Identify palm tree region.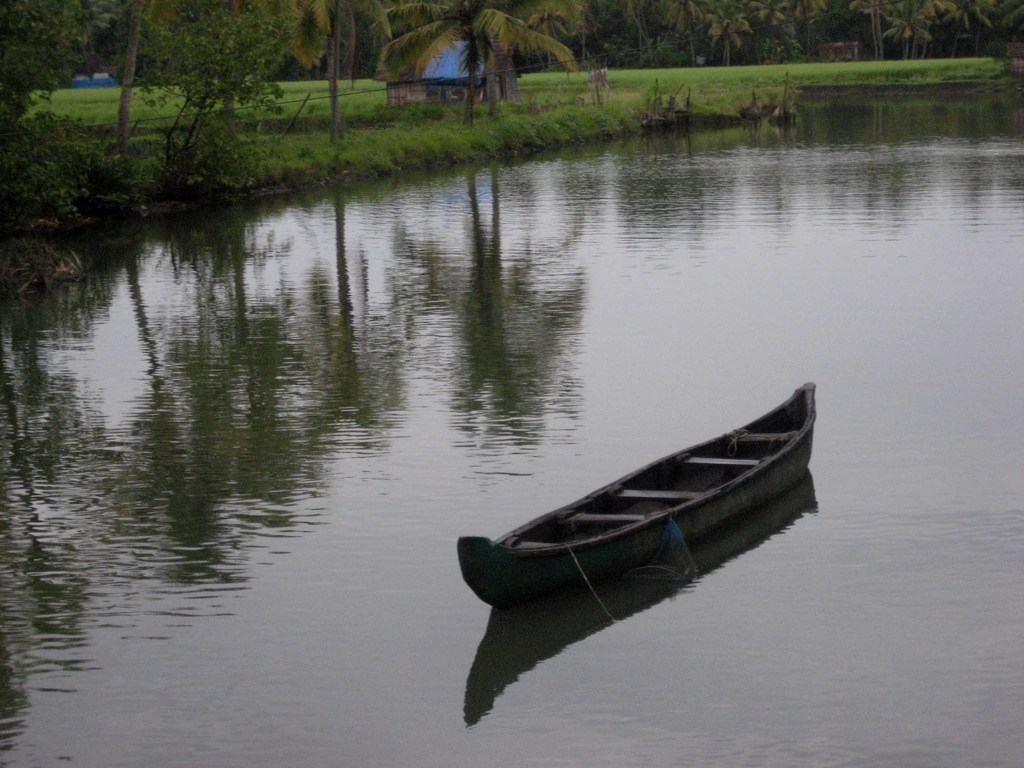
Region: select_region(766, 1, 826, 49).
